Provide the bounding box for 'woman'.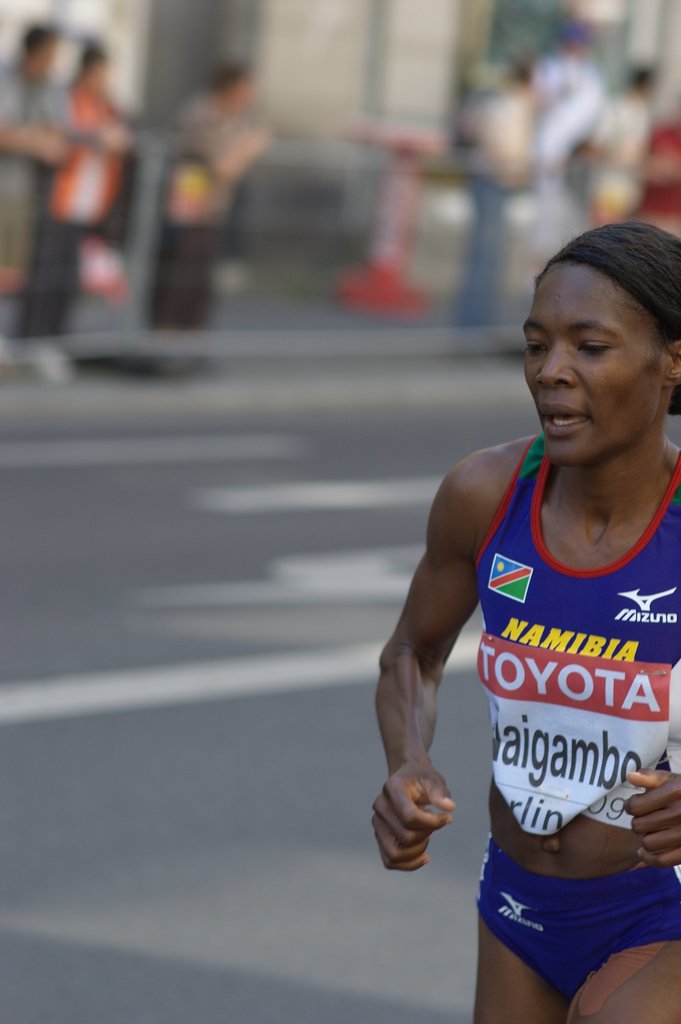
bbox=(375, 202, 668, 1015).
